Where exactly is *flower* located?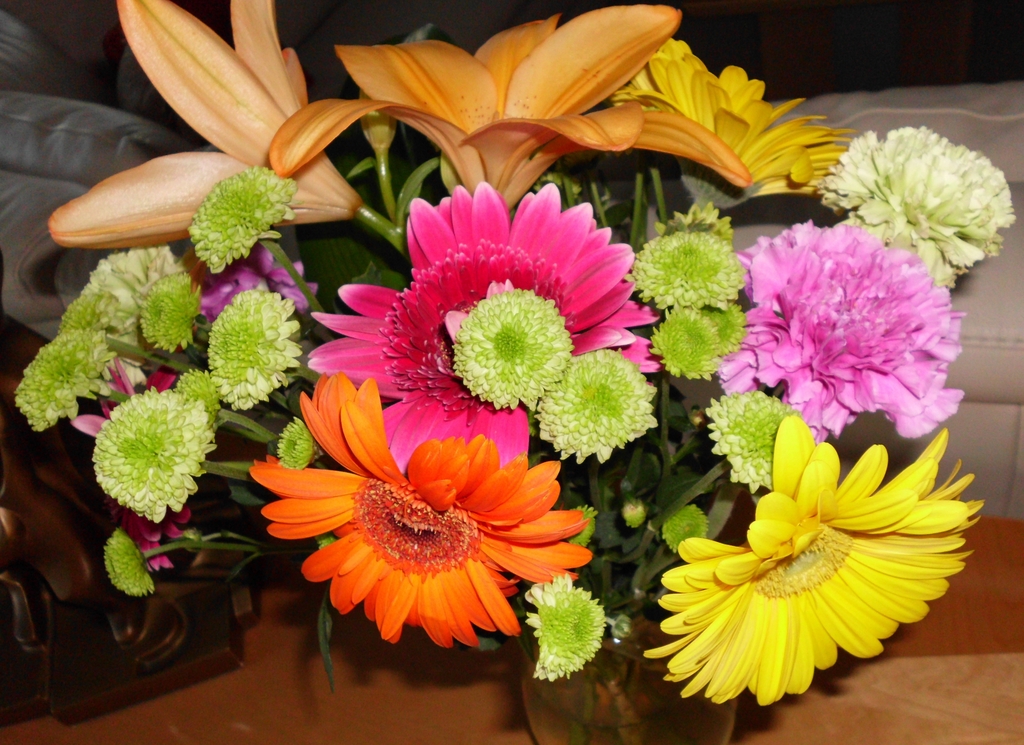
Its bounding box is left=262, top=421, right=594, bottom=644.
